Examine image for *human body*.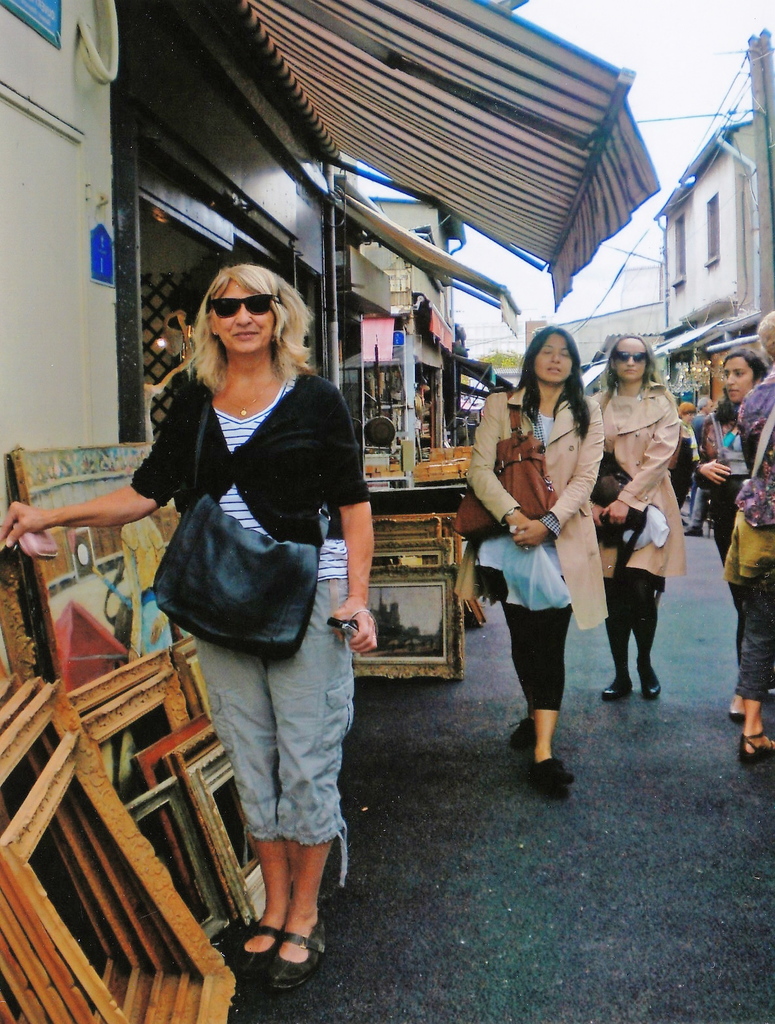
Examination result: {"x1": 63, "y1": 261, "x2": 401, "y2": 988}.
